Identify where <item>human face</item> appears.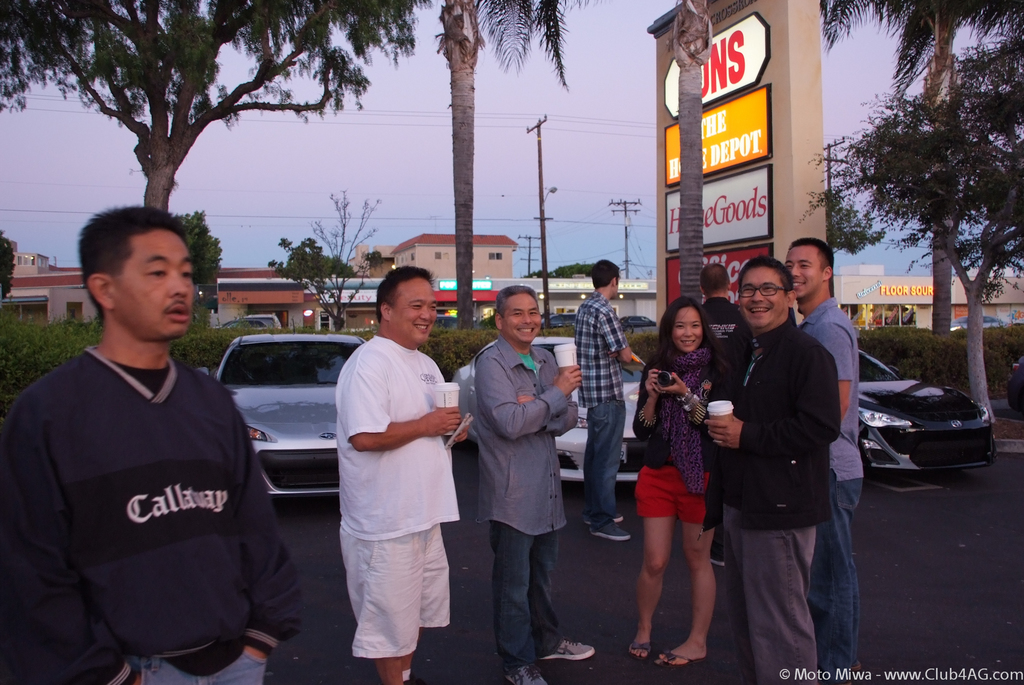
Appears at bbox=[738, 268, 789, 325].
